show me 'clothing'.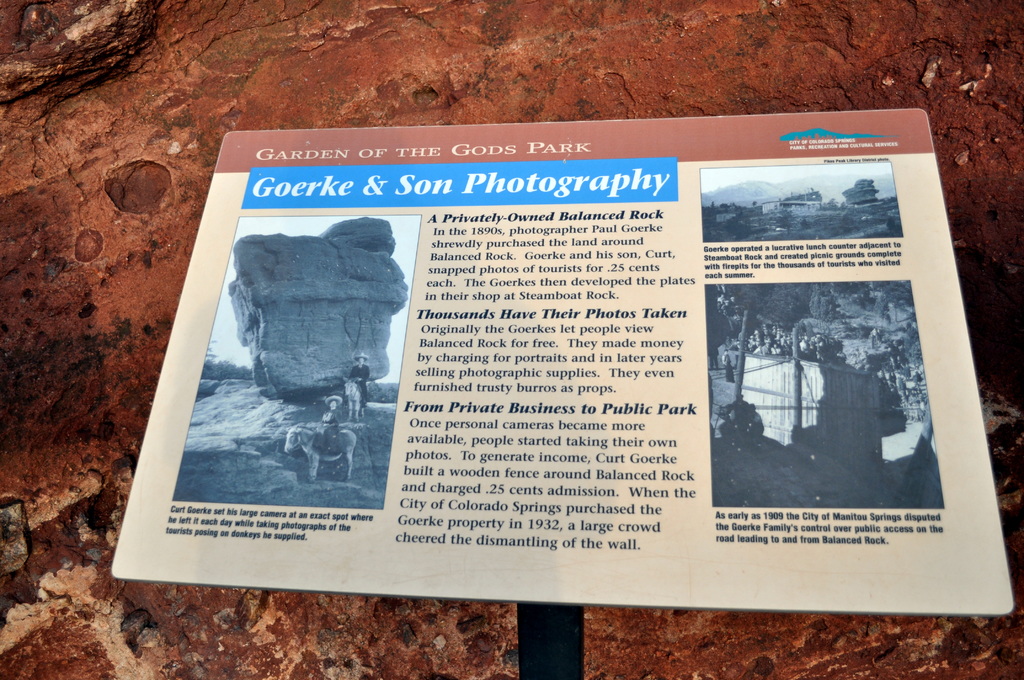
'clothing' is here: crop(719, 414, 741, 445).
